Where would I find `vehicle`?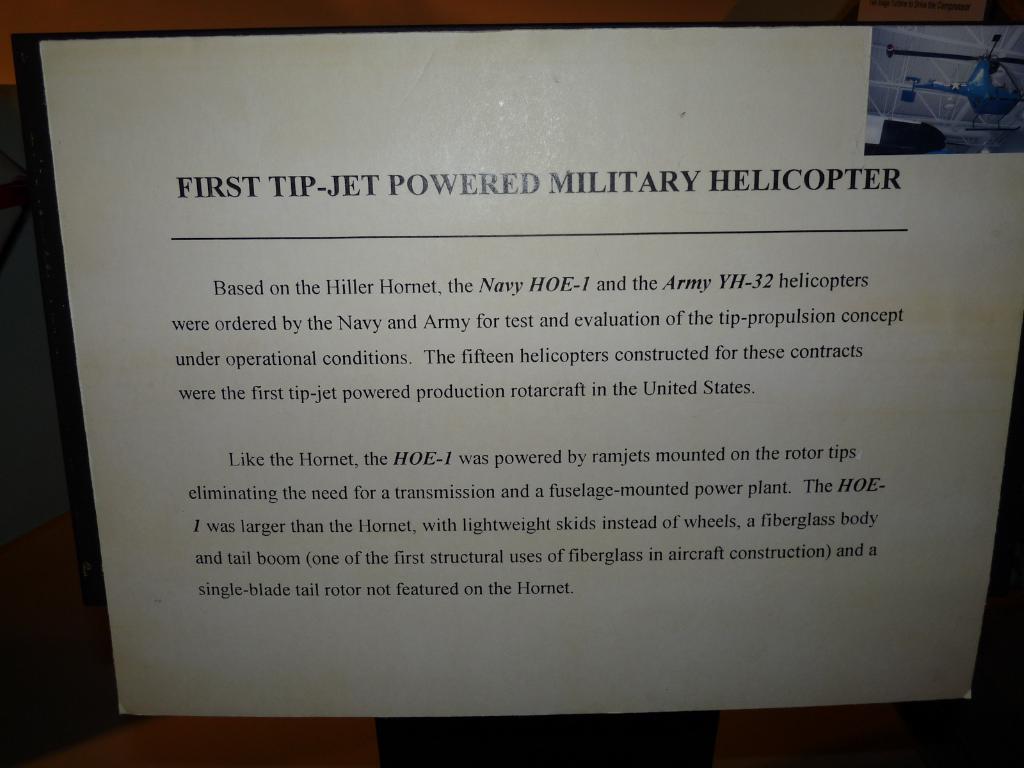
At {"x1": 886, "y1": 33, "x2": 1023, "y2": 131}.
